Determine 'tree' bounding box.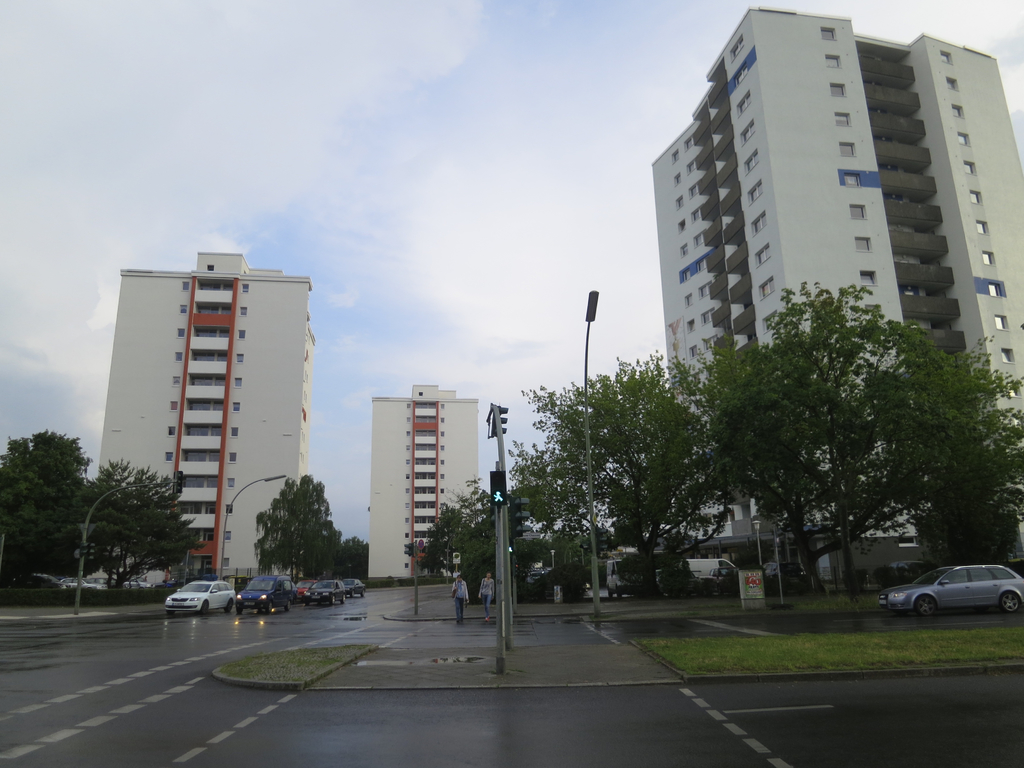
Determined: <region>337, 532, 374, 594</region>.
